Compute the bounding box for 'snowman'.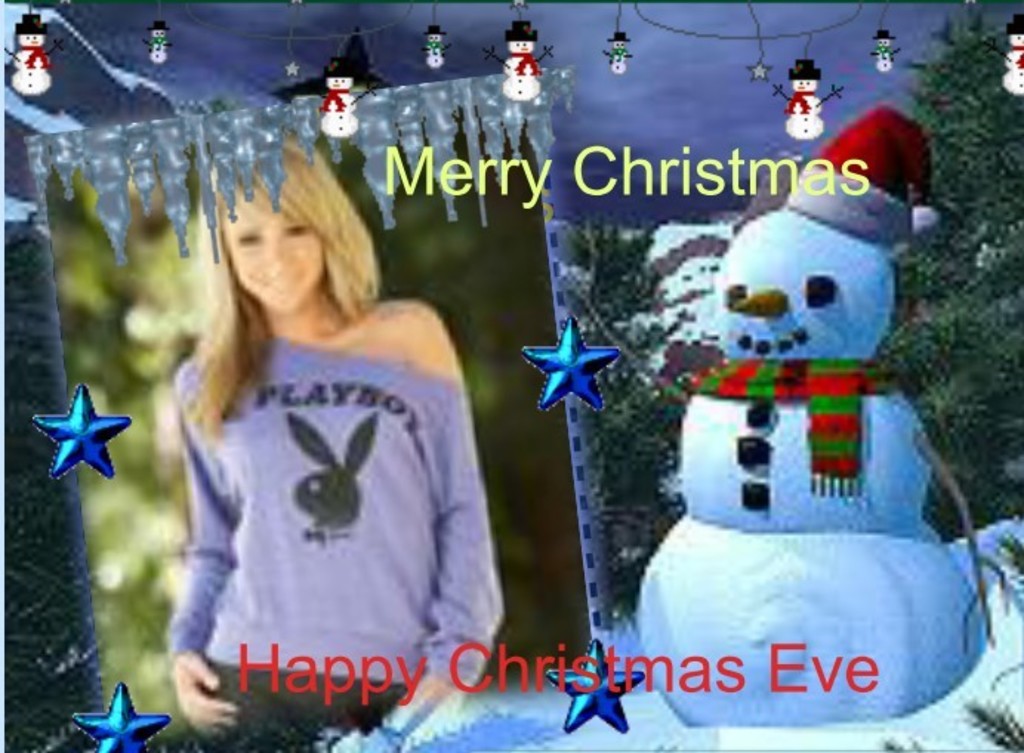
0,9,62,108.
